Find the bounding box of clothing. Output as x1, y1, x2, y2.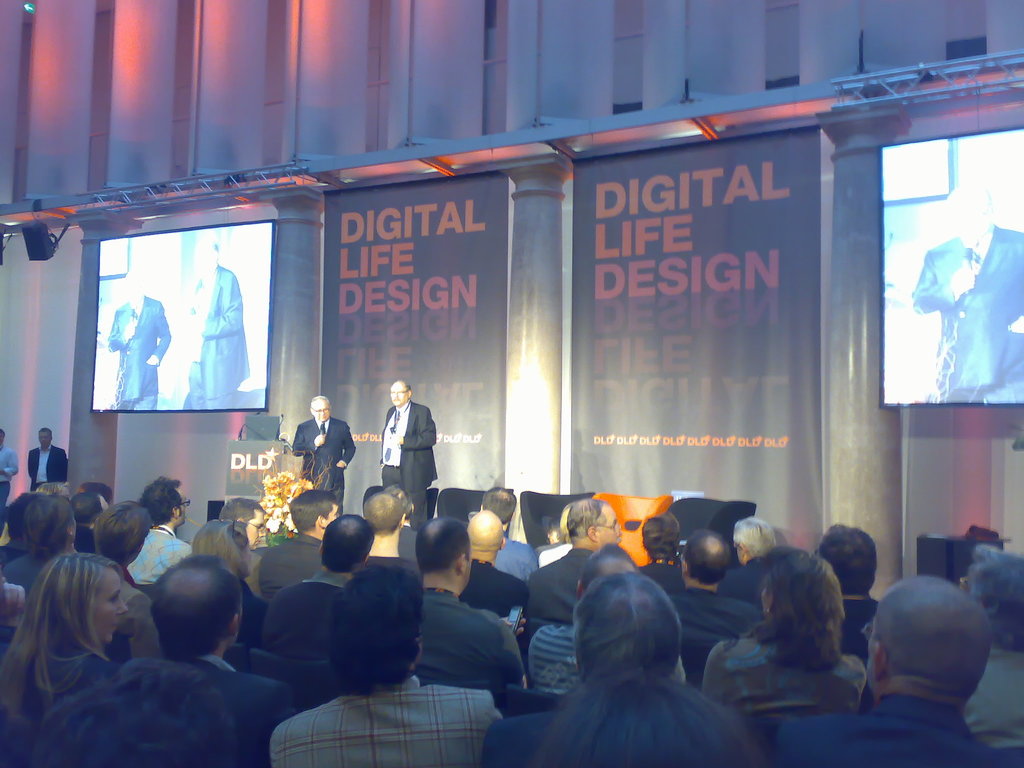
28, 442, 70, 492.
